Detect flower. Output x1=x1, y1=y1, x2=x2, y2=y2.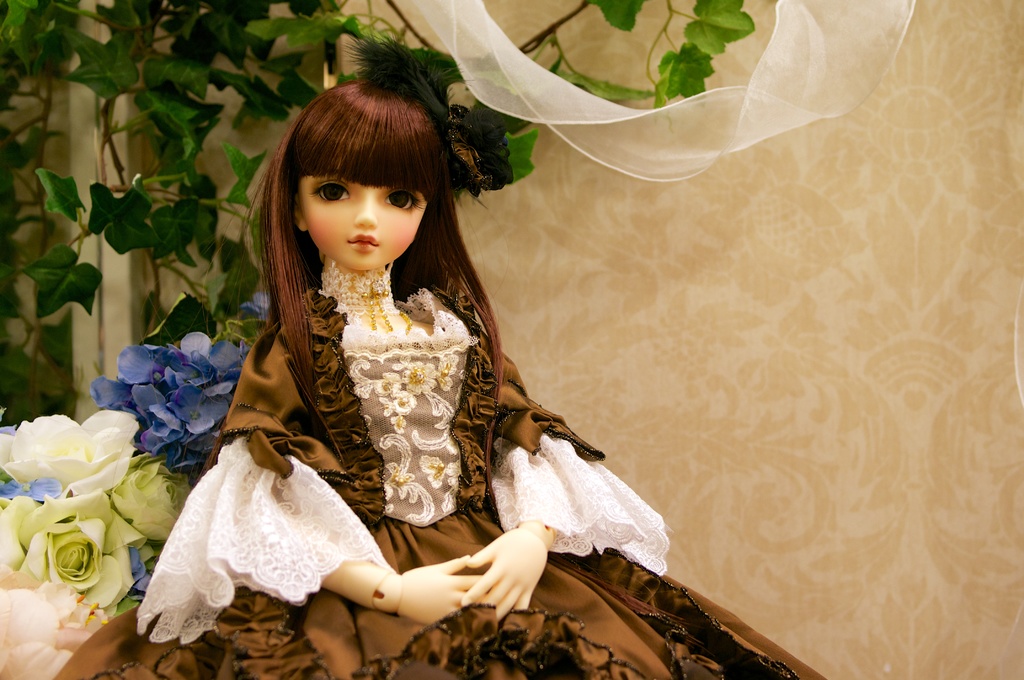
x1=0, y1=563, x2=109, y2=679.
